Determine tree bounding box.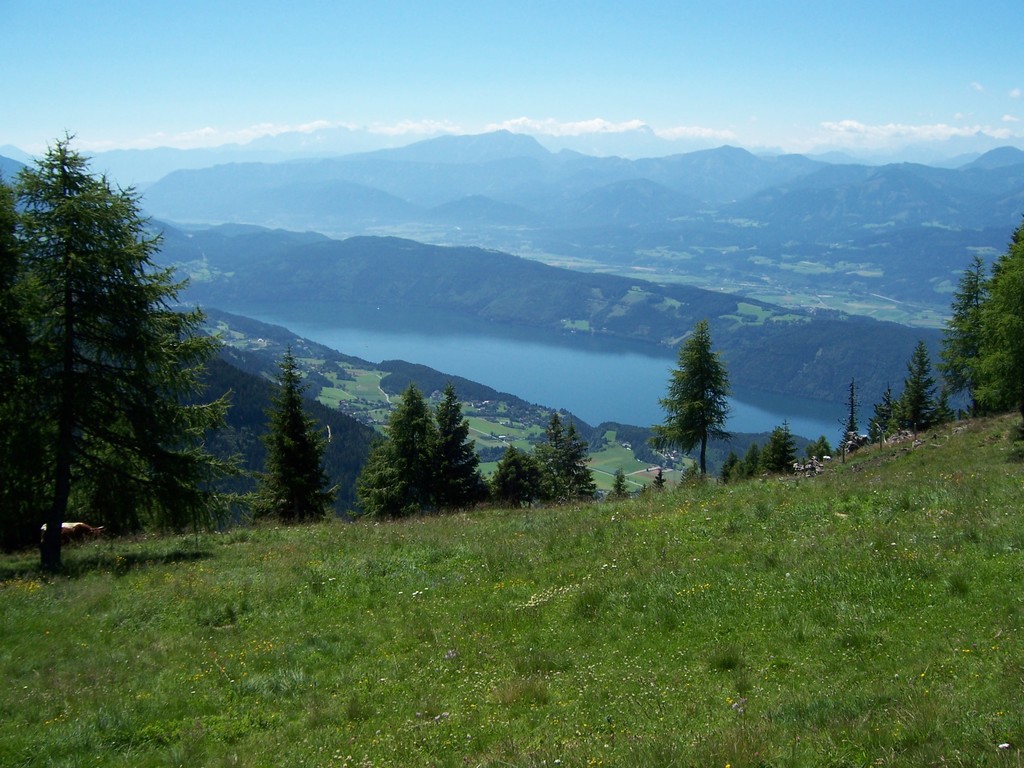
Determined: <bbox>353, 428, 416, 521</bbox>.
